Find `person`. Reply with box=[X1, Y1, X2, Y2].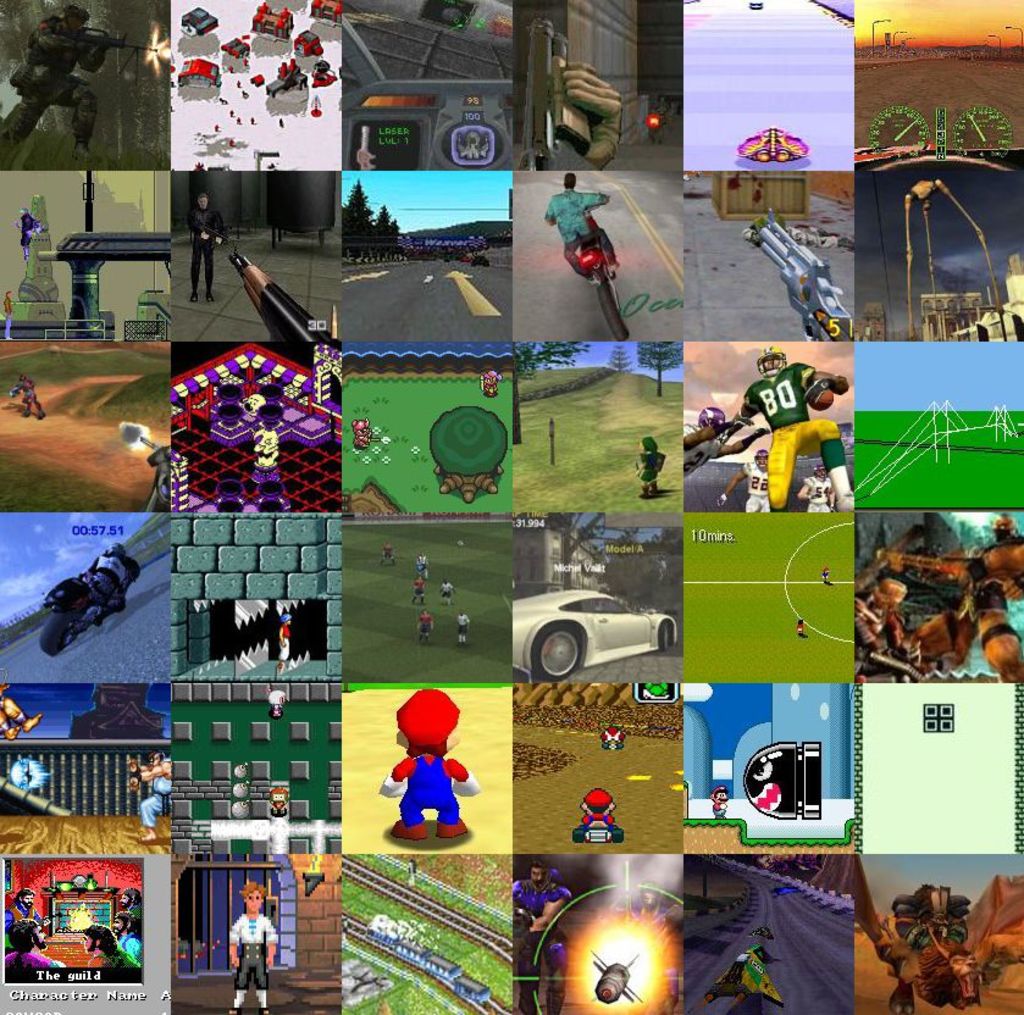
box=[0, 921, 65, 974].
